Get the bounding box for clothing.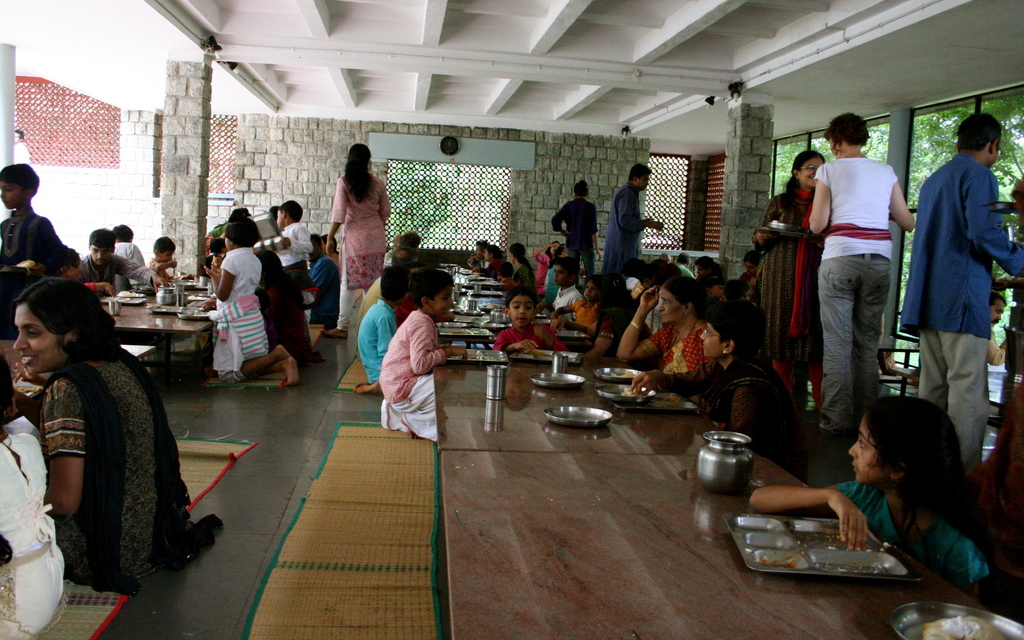
680,350,771,431.
